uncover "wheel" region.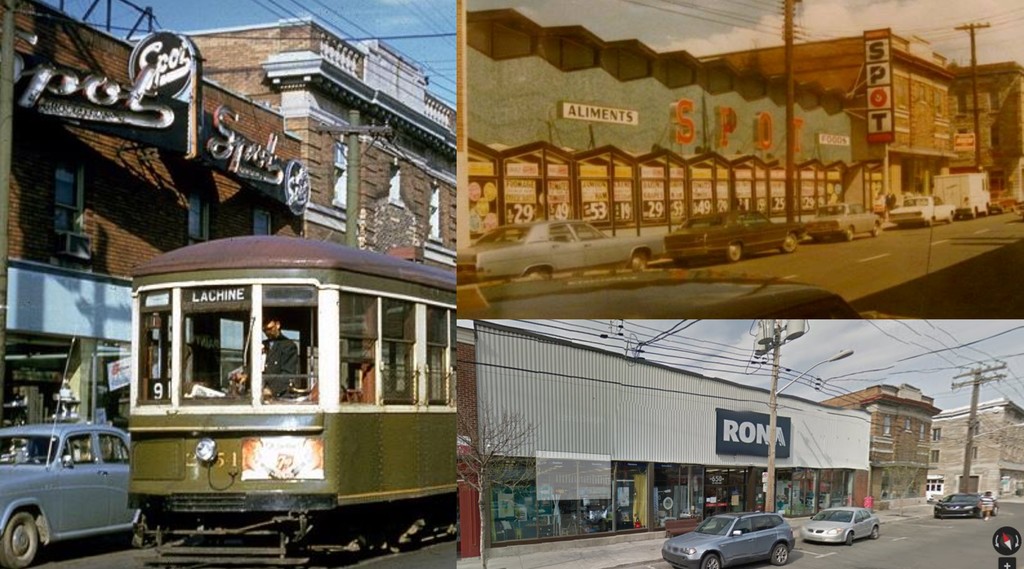
Uncovered: 972, 210, 981, 220.
